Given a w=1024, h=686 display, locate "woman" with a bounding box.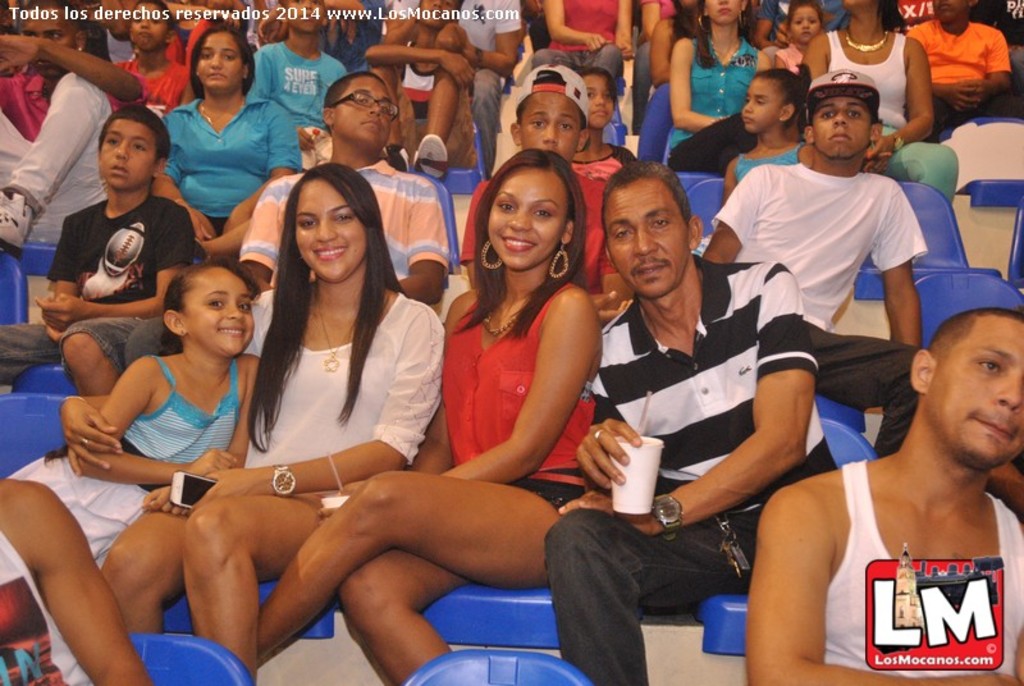
Located: 663, 0, 776, 175.
